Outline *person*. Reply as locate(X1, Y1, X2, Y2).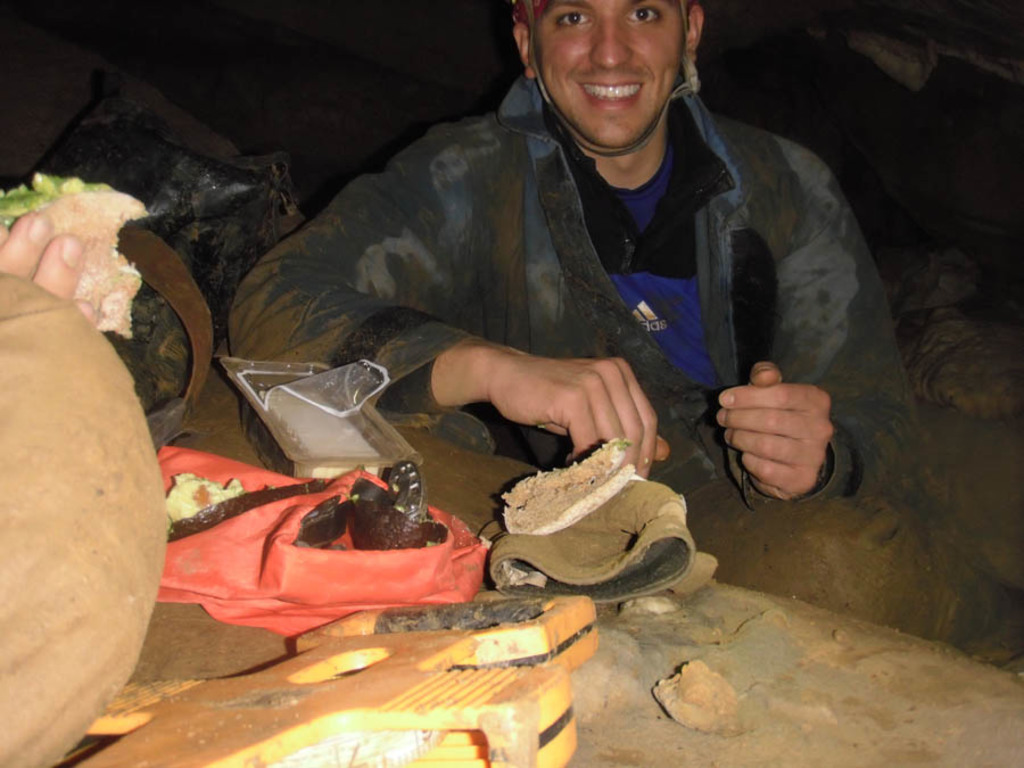
locate(0, 206, 92, 314).
